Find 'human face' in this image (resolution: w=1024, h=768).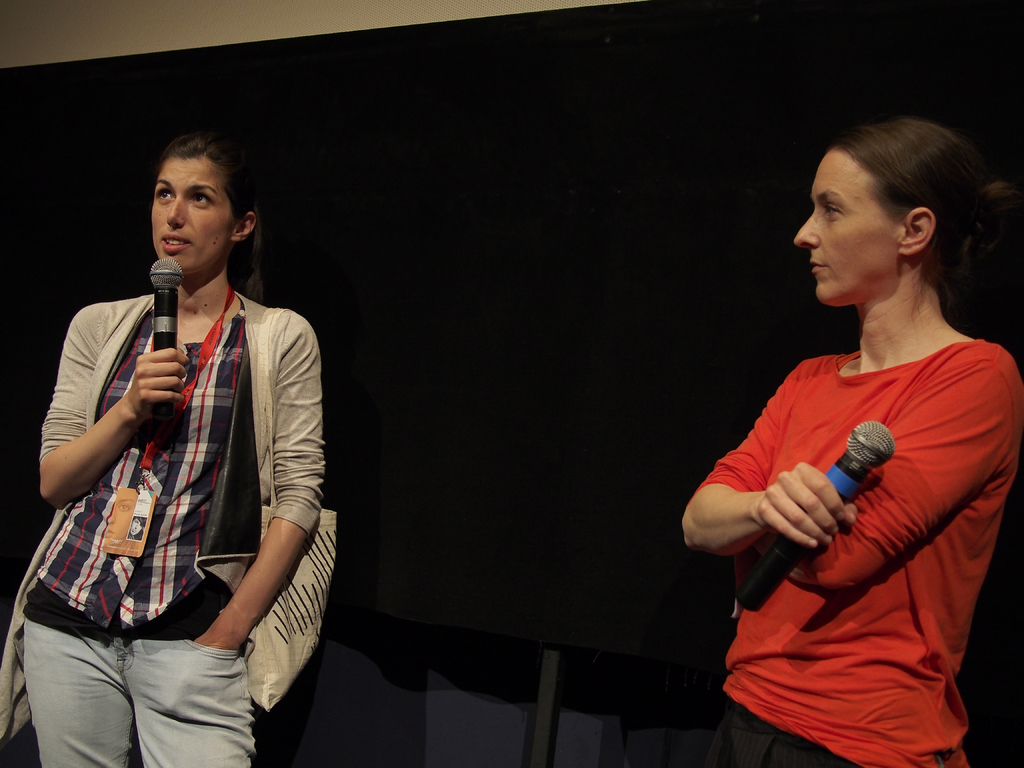
[791,148,893,305].
